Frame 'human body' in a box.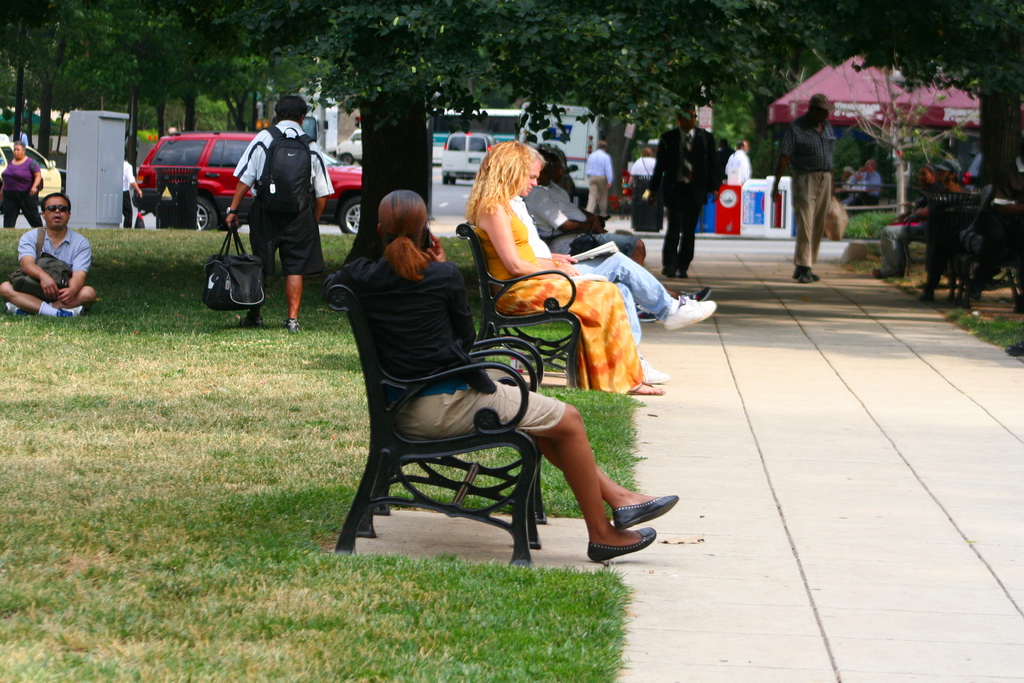
left=220, top=122, right=330, bottom=331.
